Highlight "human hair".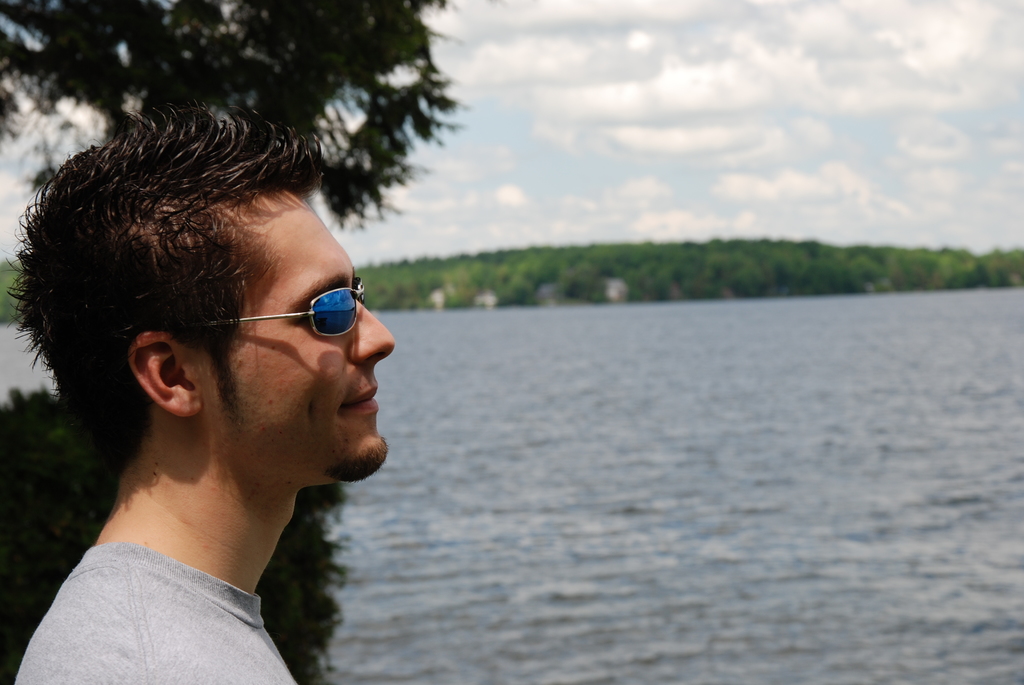
Highlighted region: left=13, top=84, right=340, bottom=505.
